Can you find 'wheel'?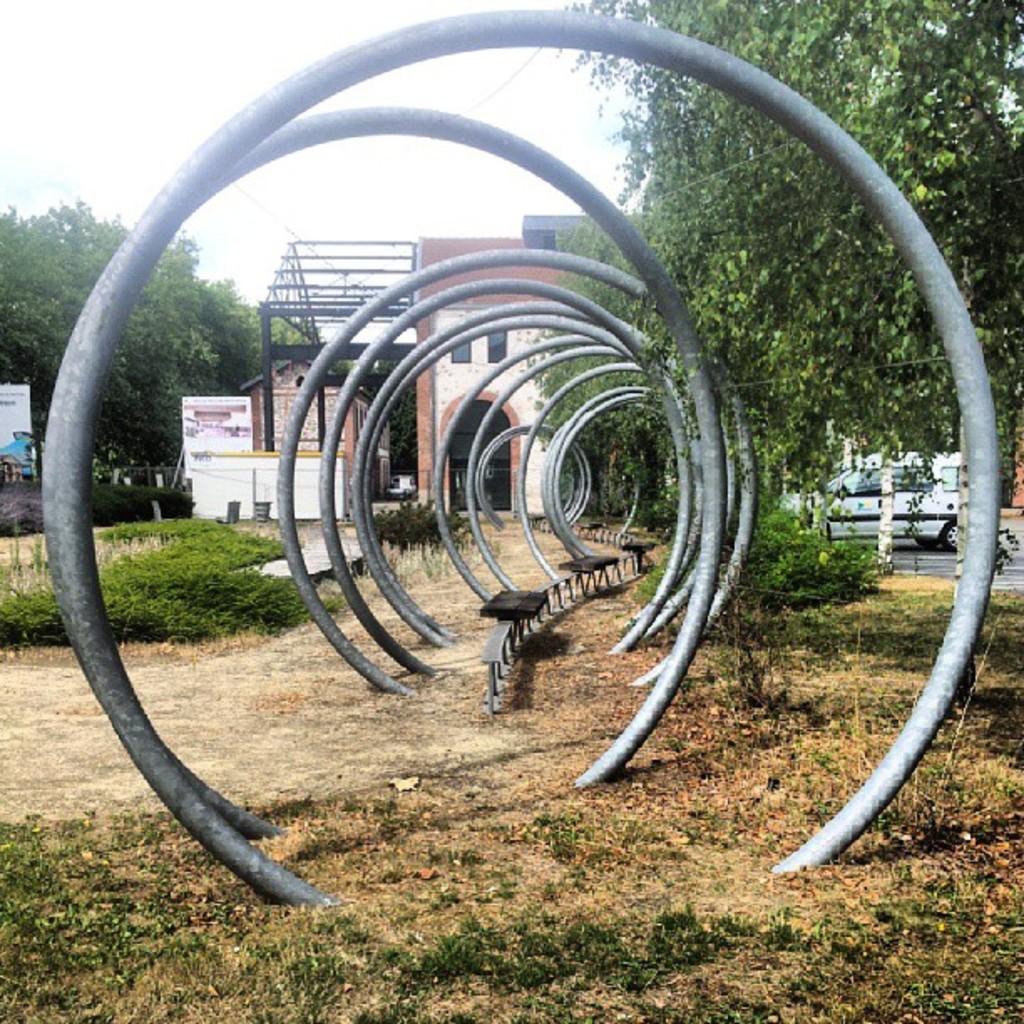
Yes, bounding box: detection(939, 520, 974, 544).
